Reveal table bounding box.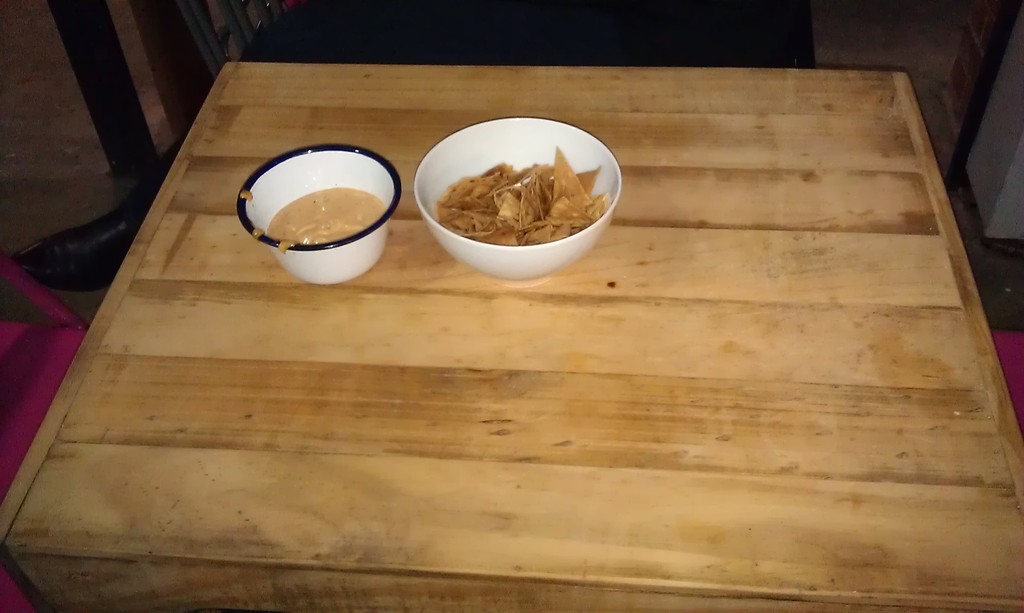
Revealed: {"left": 20, "top": 0, "right": 1023, "bottom": 594}.
